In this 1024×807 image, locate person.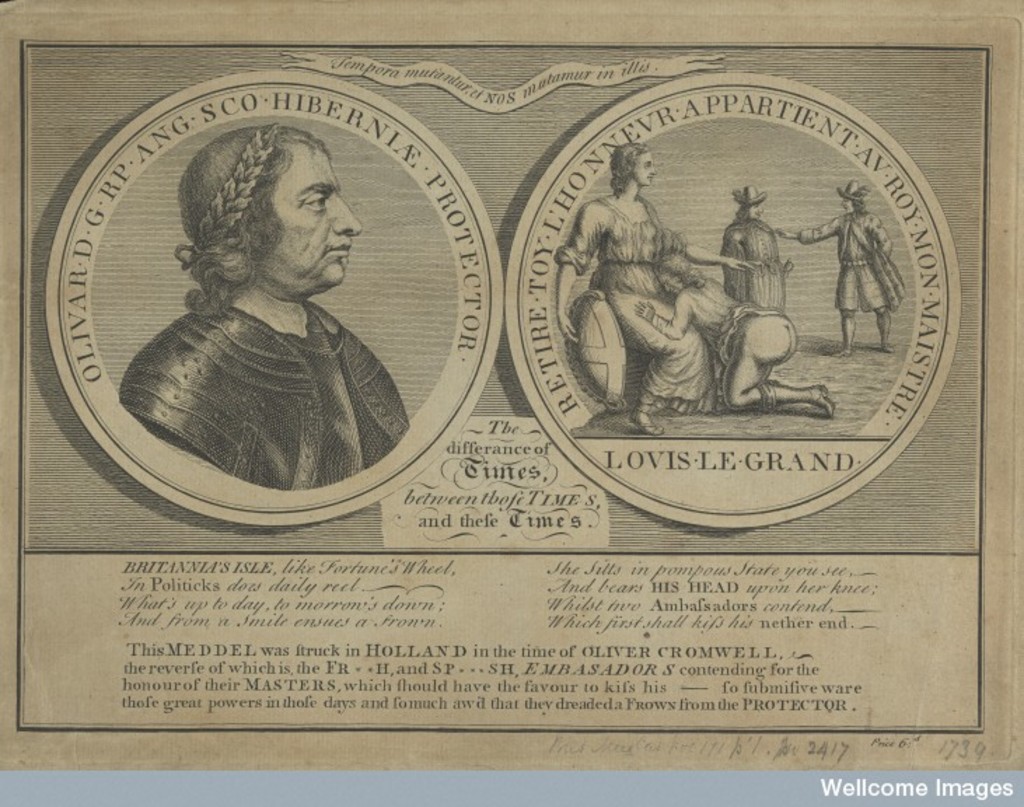
Bounding box: rect(780, 181, 904, 353).
